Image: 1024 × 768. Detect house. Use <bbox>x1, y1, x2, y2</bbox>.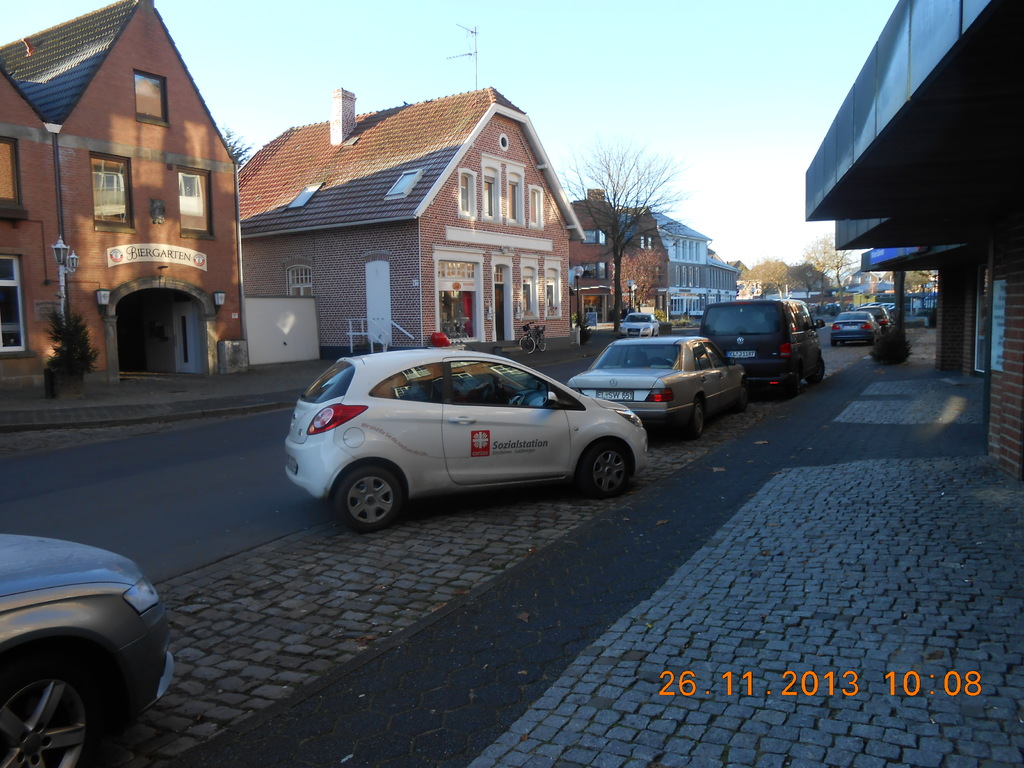
<bbox>4, 0, 243, 368</bbox>.
